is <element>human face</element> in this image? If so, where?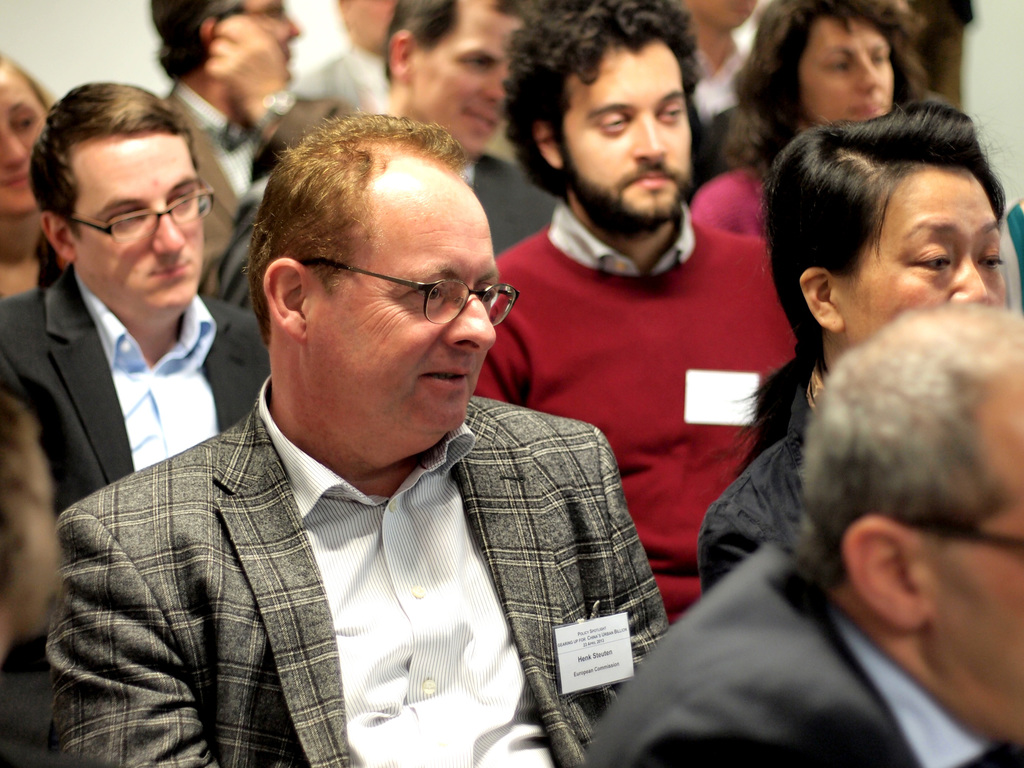
Yes, at x1=932 y1=360 x2=1023 y2=756.
